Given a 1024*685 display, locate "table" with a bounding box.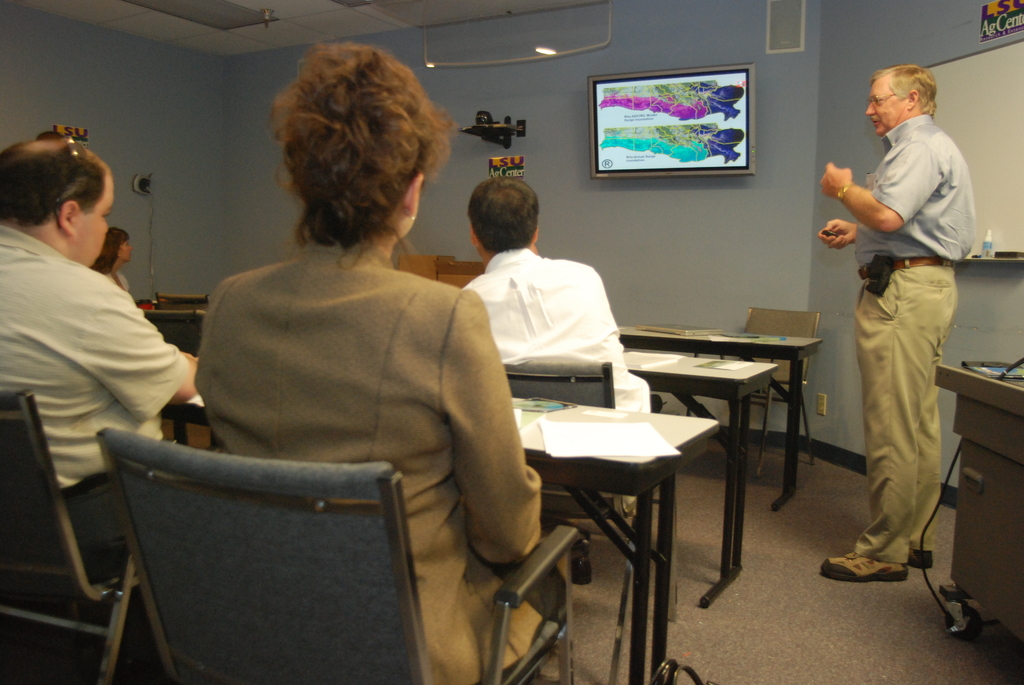
Located: [618,329,822,512].
